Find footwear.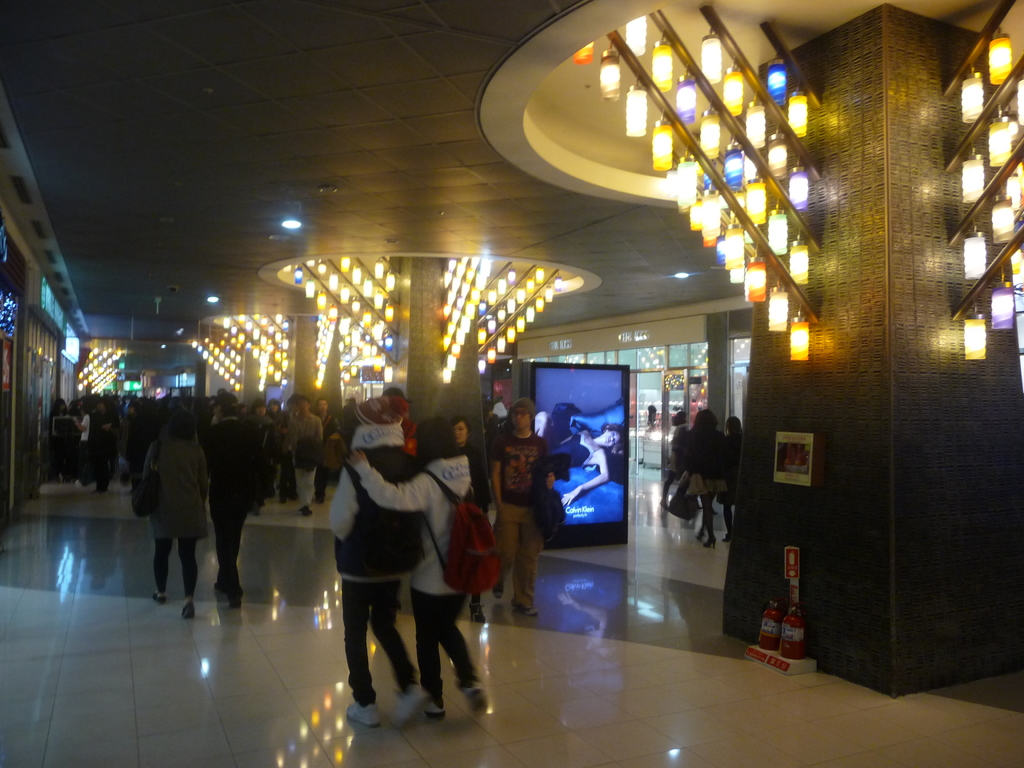
<region>346, 704, 379, 723</region>.
